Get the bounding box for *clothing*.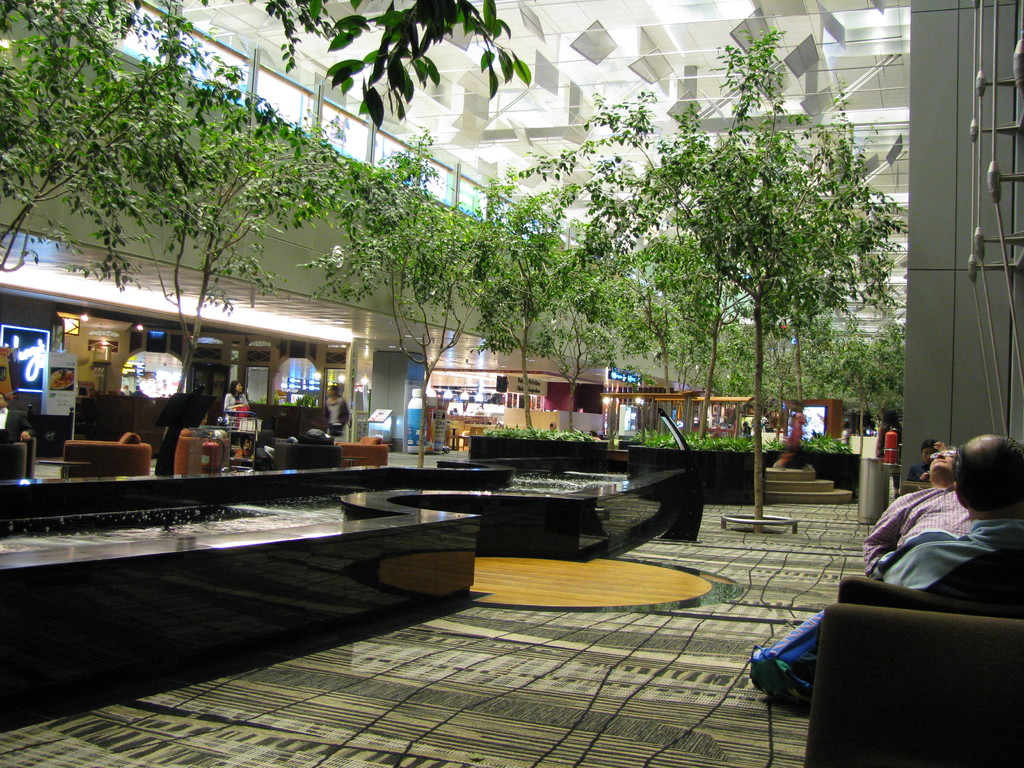
(left=863, top=488, right=973, bottom=571).
